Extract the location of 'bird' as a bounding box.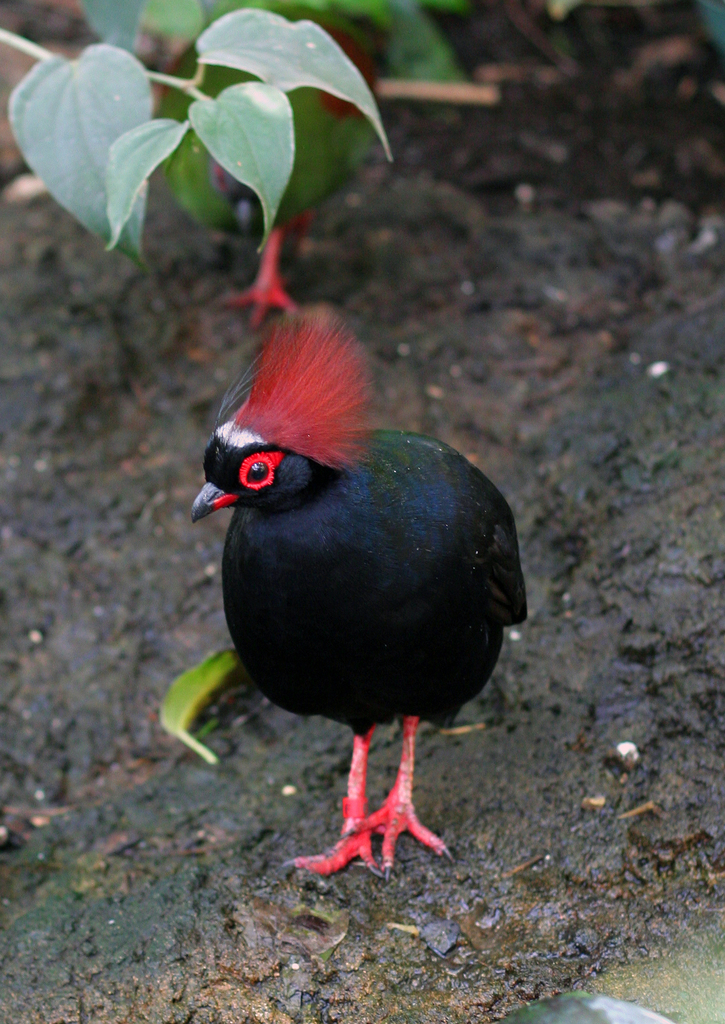
(188, 322, 517, 856).
